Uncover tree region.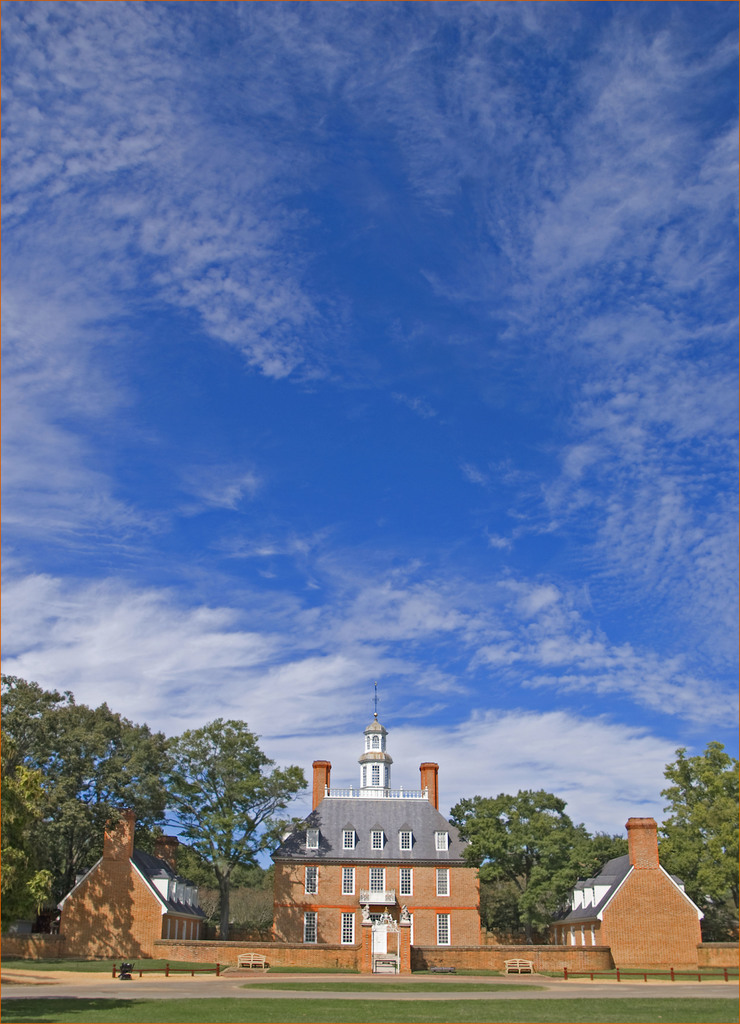
Uncovered: x1=658, y1=744, x2=739, y2=936.
